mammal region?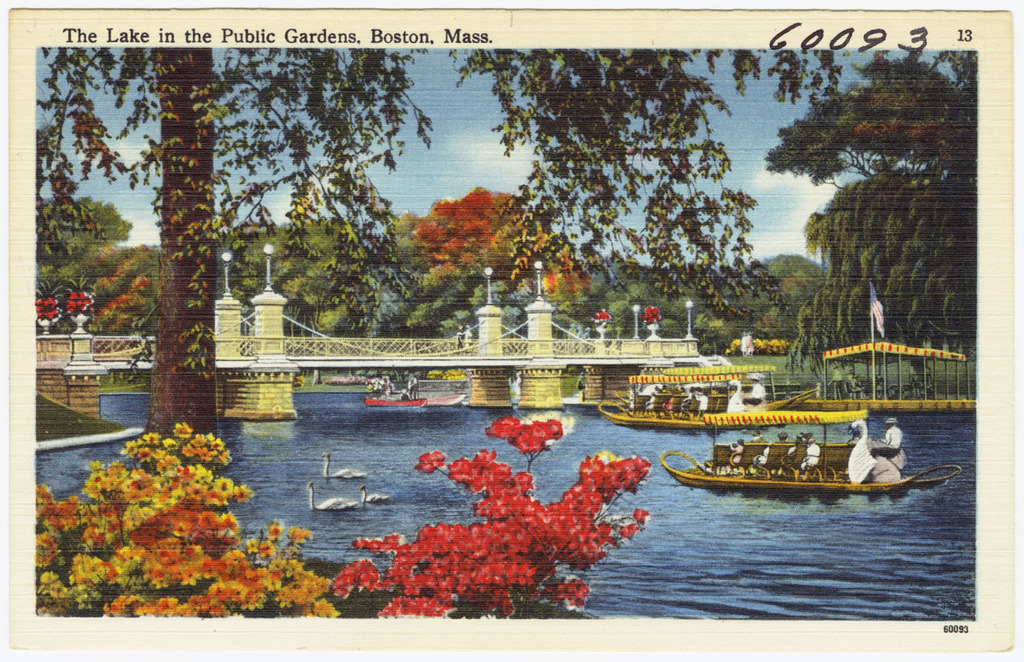
(x1=693, y1=390, x2=709, y2=418)
